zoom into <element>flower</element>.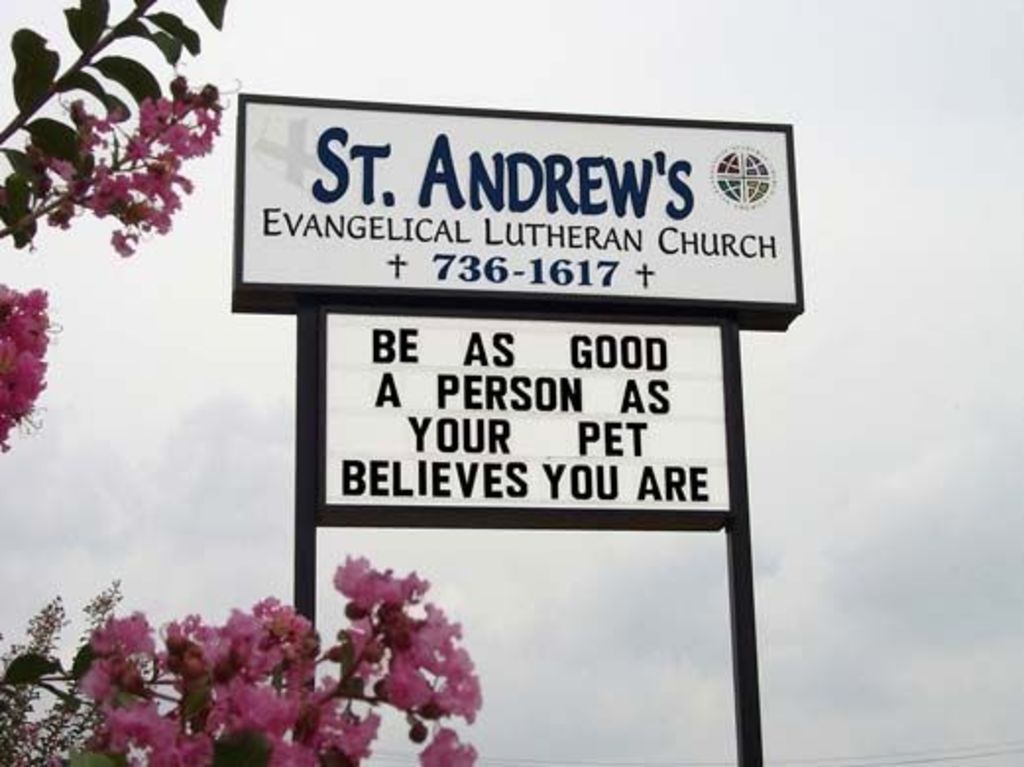
Zoom target: bbox=[423, 722, 478, 765].
